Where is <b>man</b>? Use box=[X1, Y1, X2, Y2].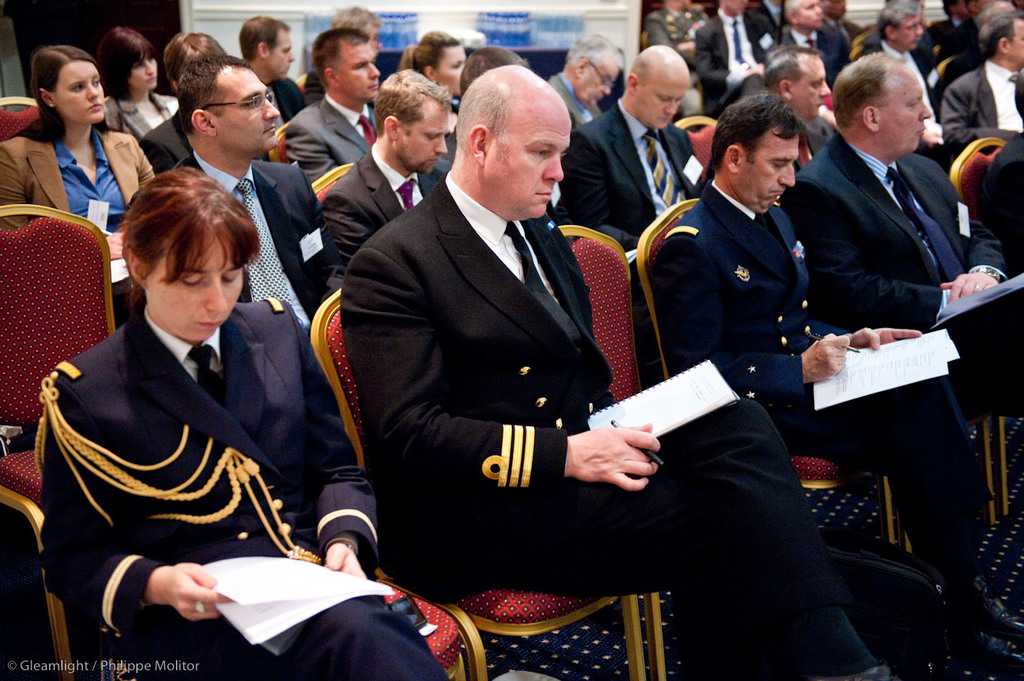
box=[374, 51, 846, 644].
